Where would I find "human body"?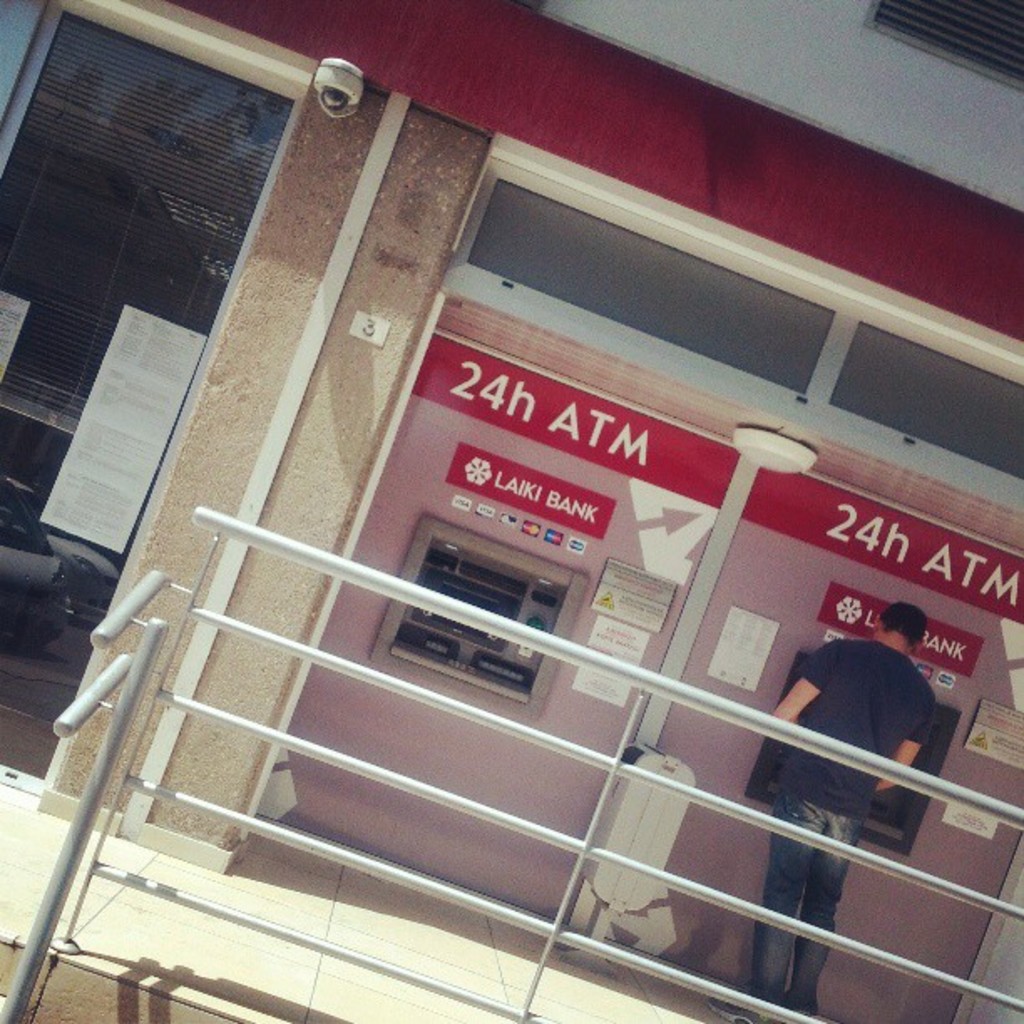
At detection(771, 602, 939, 1022).
